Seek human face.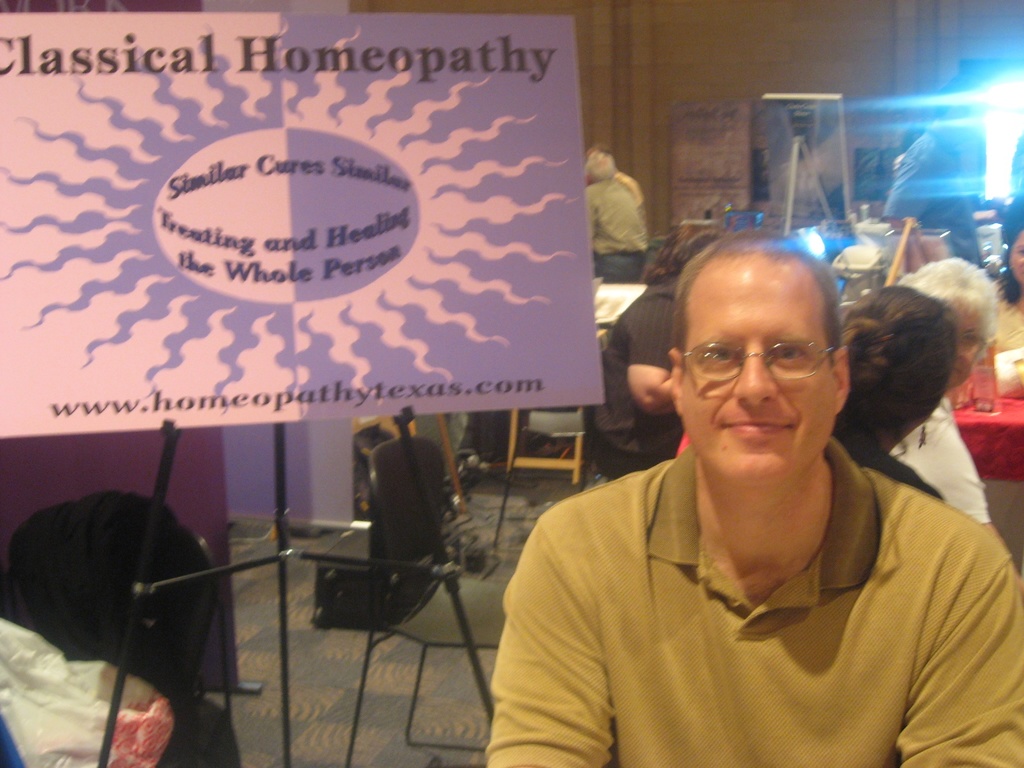
(left=947, top=301, right=988, bottom=392).
